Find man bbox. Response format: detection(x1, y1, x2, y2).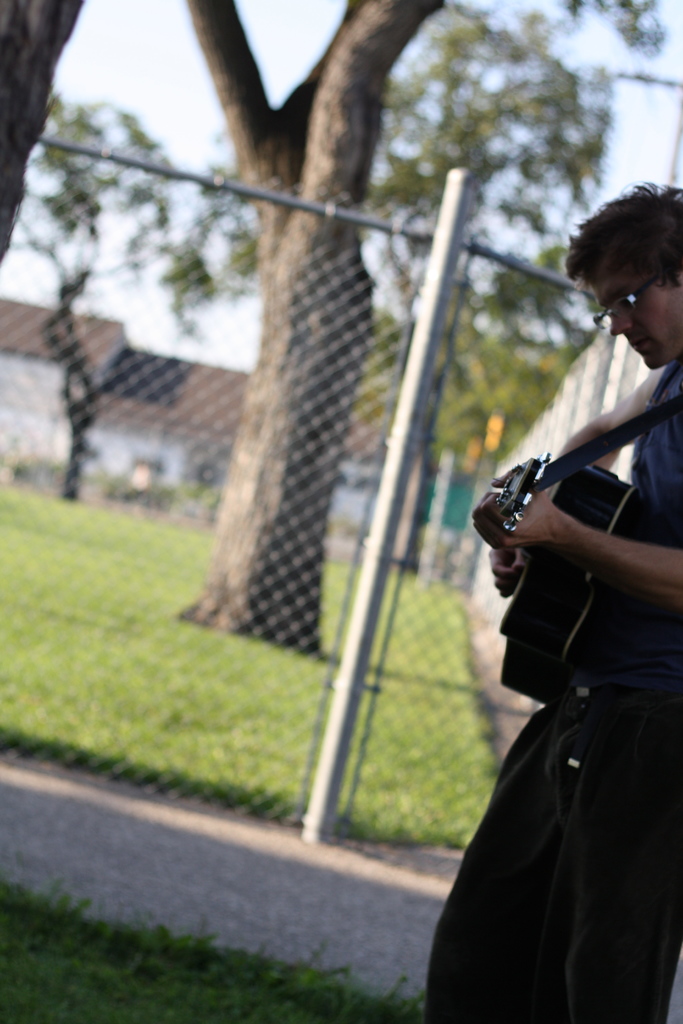
detection(459, 238, 682, 1022).
